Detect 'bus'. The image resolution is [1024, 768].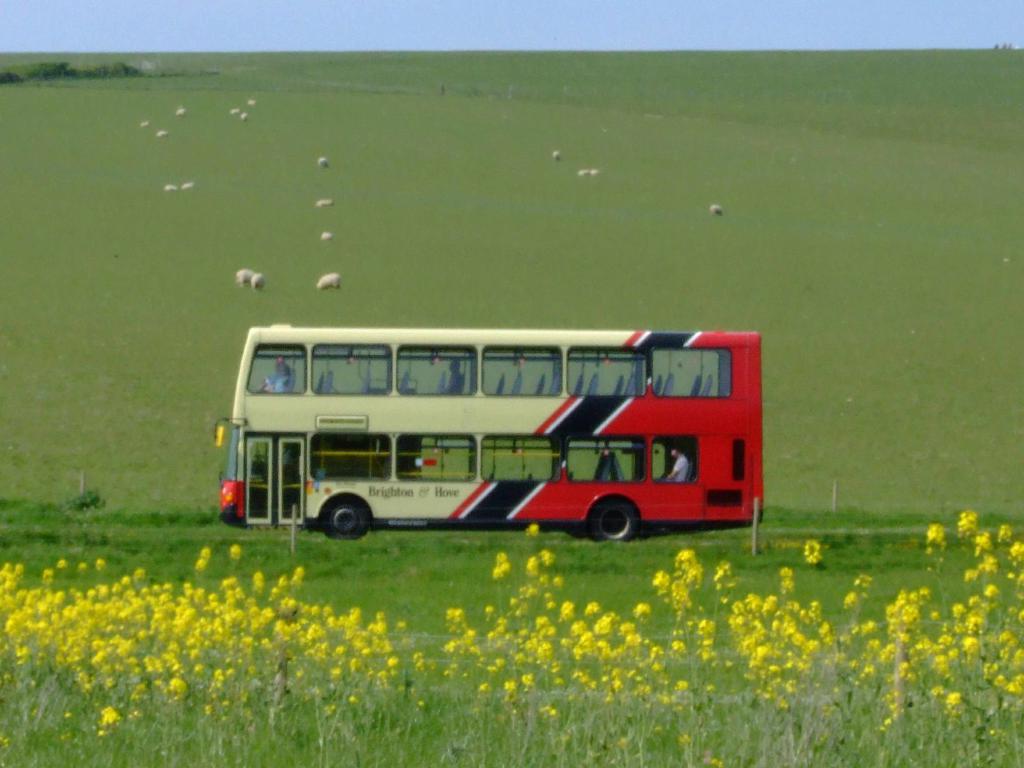
{"x1": 205, "y1": 323, "x2": 767, "y2": 542}.
